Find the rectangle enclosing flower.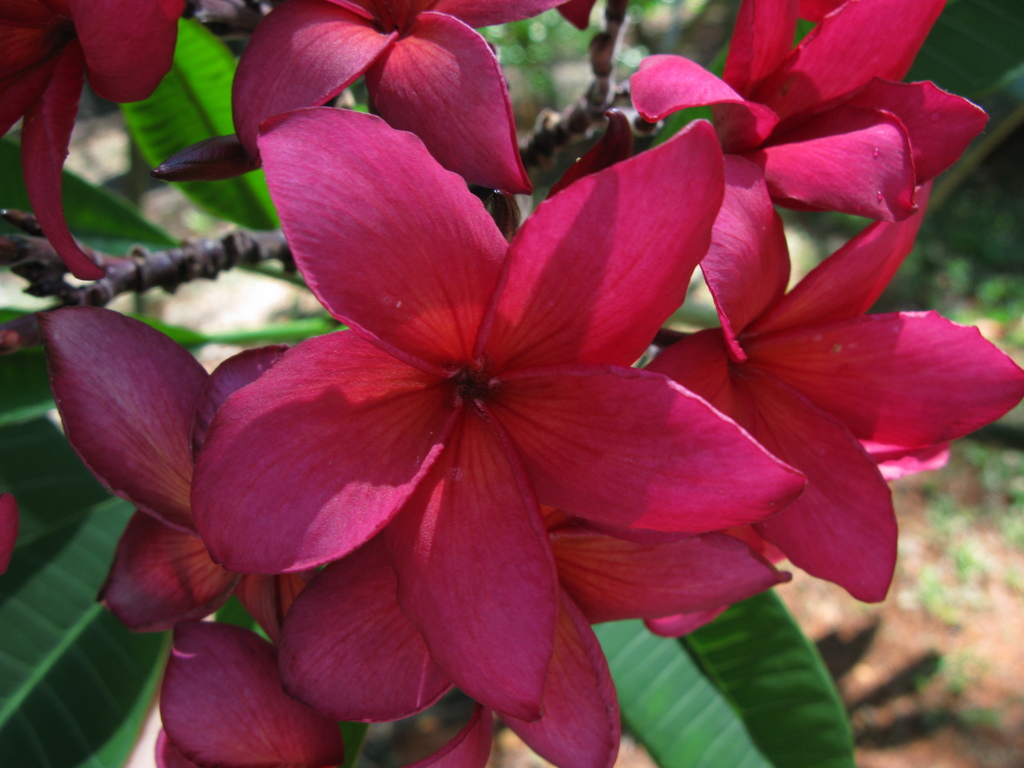
[232, 0, 566, 196].
